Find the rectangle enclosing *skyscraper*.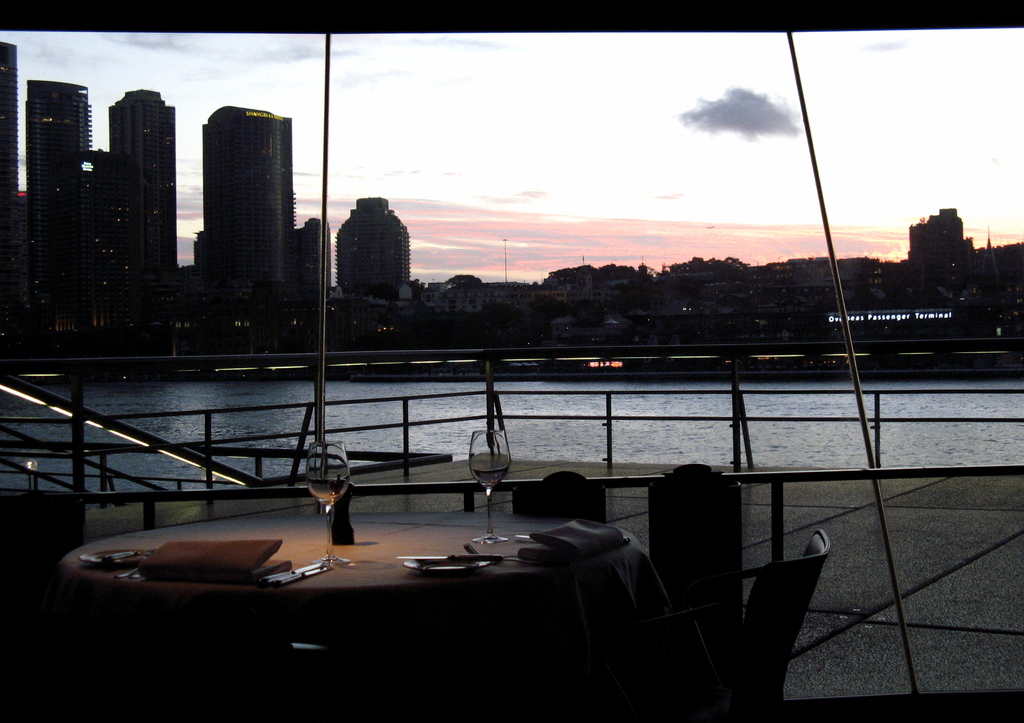
293/213/335/293.
